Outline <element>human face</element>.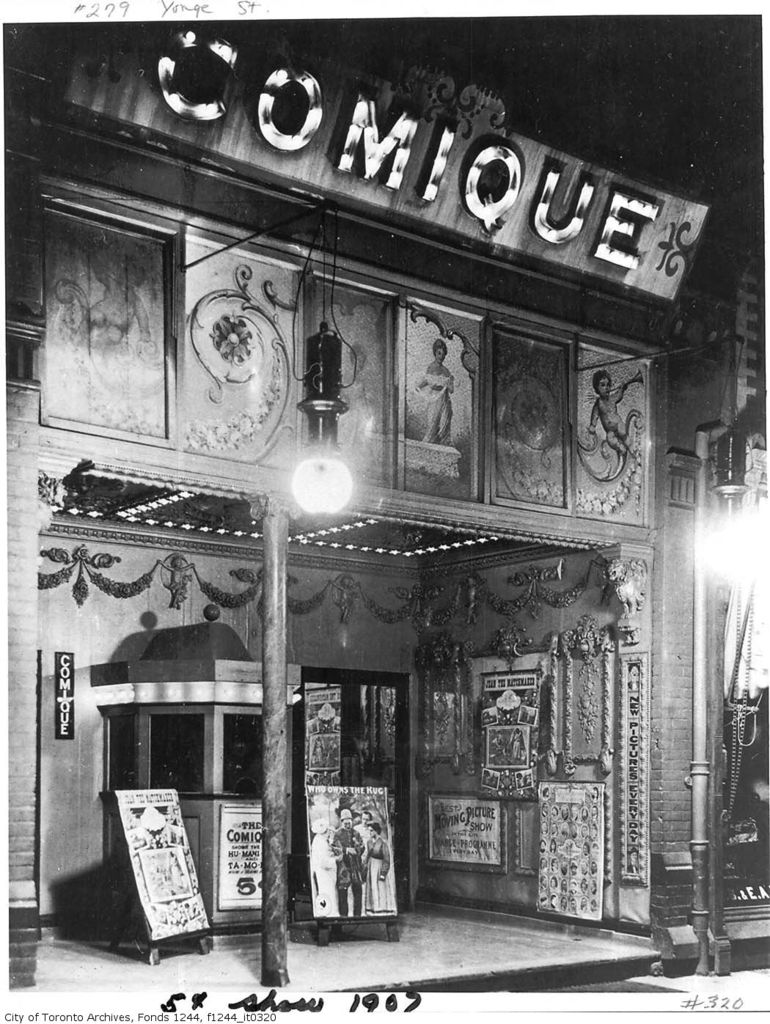
Outline: crop(435, 345, 447, 361).
